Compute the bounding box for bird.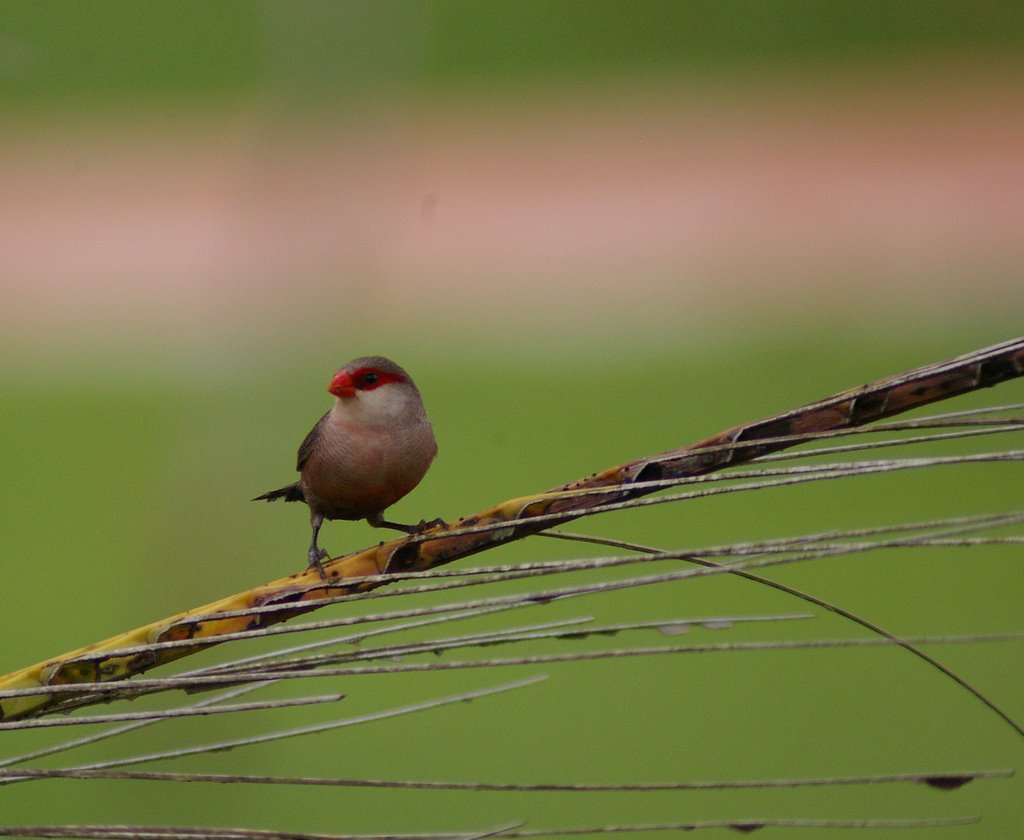
228/360/439/566.
